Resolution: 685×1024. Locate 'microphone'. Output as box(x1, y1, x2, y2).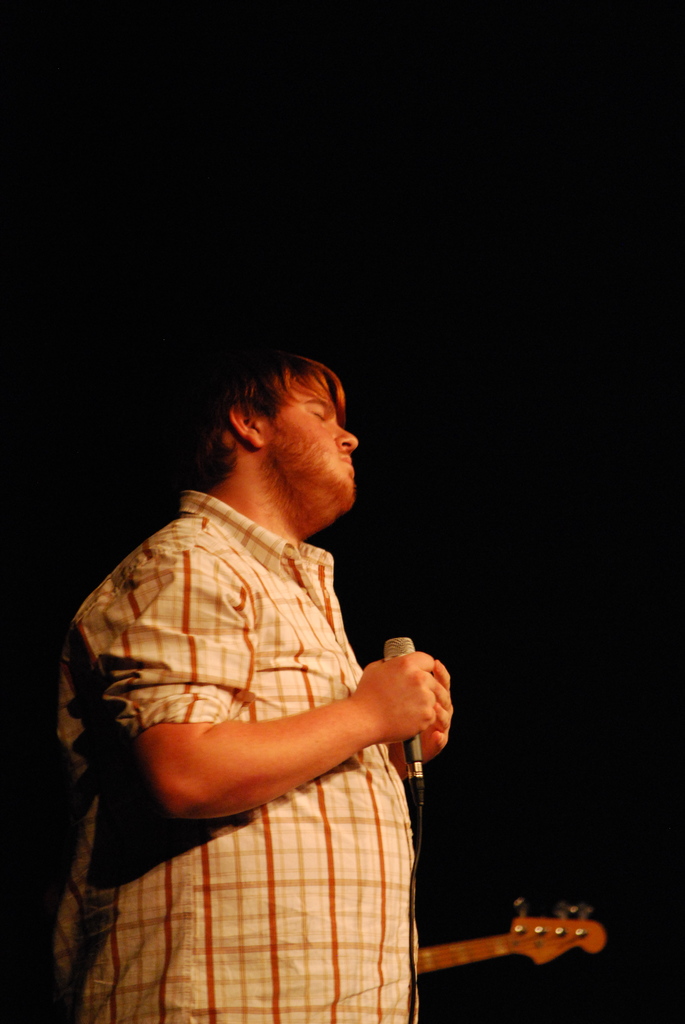
box(382, 635, 417, 755).
